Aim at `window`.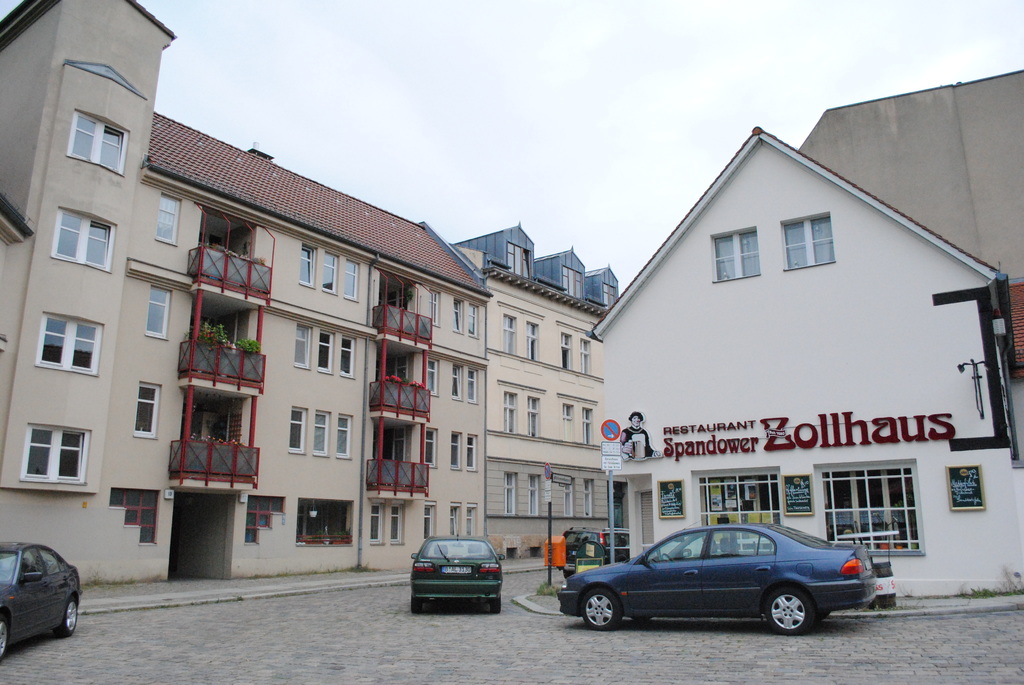
Aimed at [x1=561, y1=331, x2=571, y2=370].
